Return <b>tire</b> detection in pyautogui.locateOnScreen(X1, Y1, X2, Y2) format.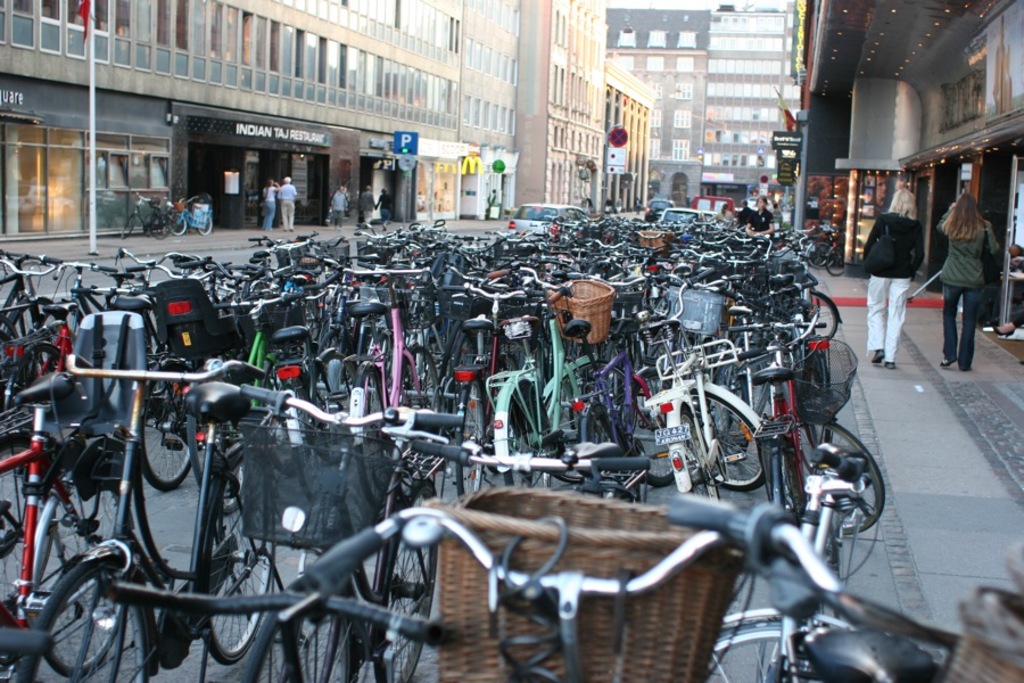
pyautogui.locateOnScreen(311, 330, 352, 404).
